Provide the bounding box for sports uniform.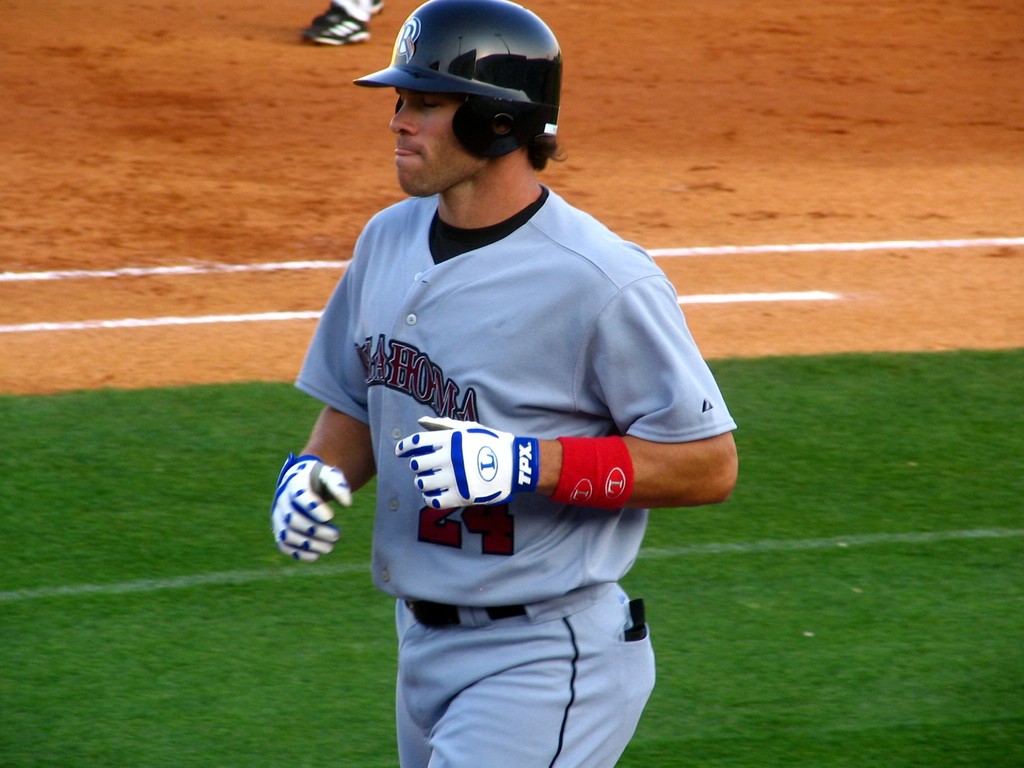
region(291, 184, 736, 594).
